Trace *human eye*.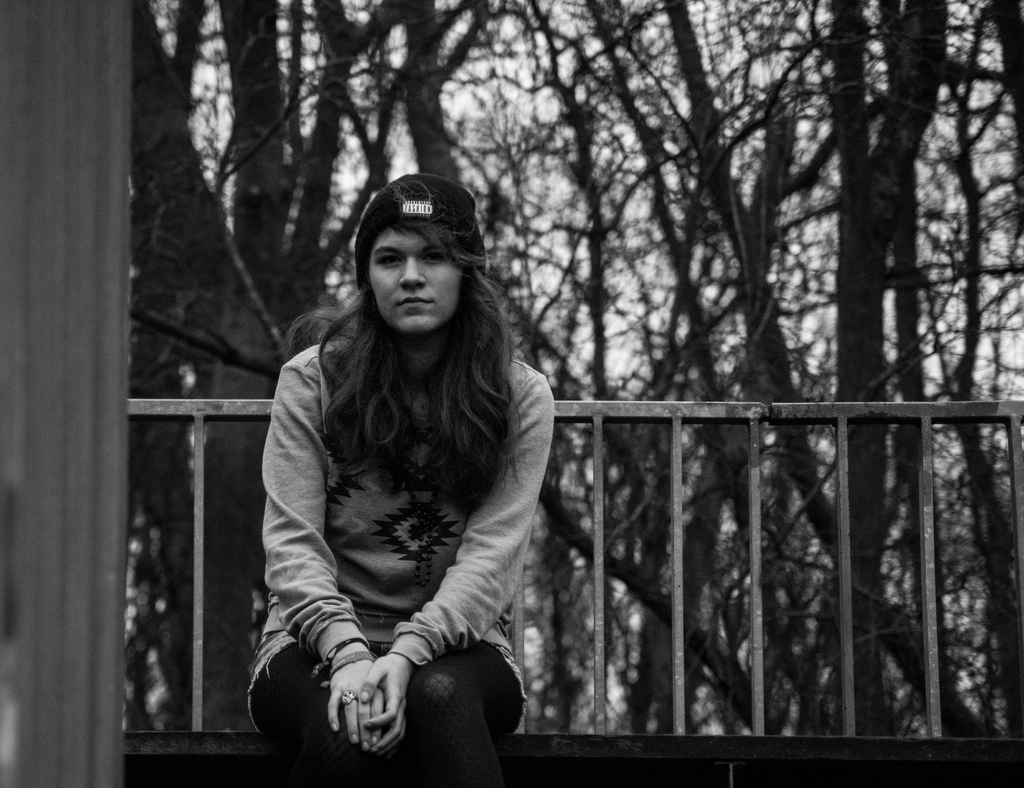
Traced to bbox(420, 249, 449, 271).
